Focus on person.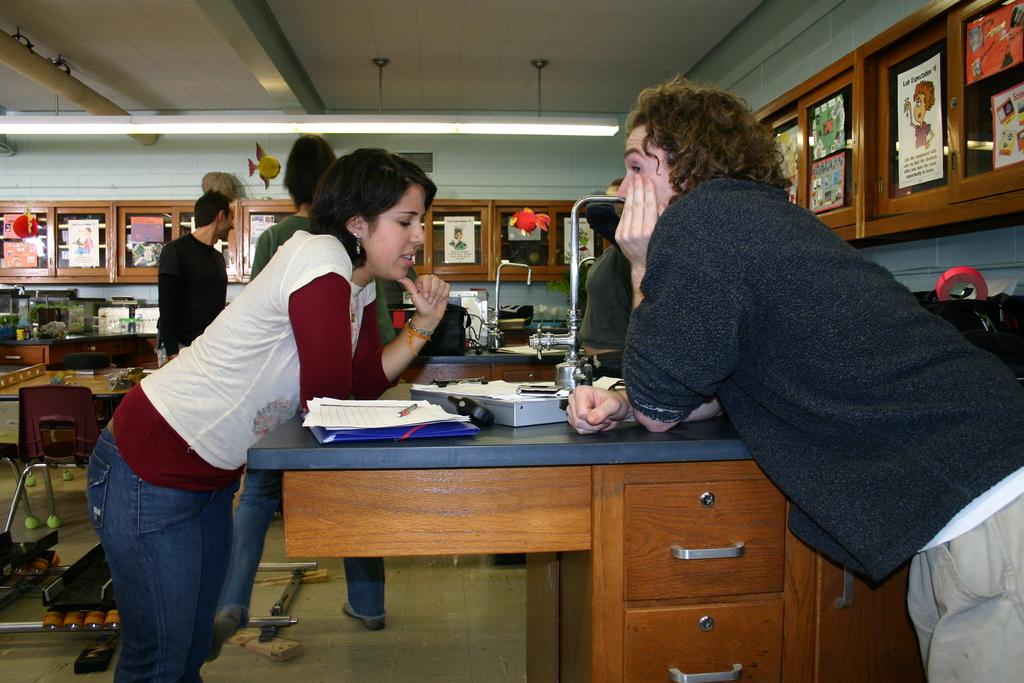
Focused at x1=557, y1=75, x2=1023, y2=682.
